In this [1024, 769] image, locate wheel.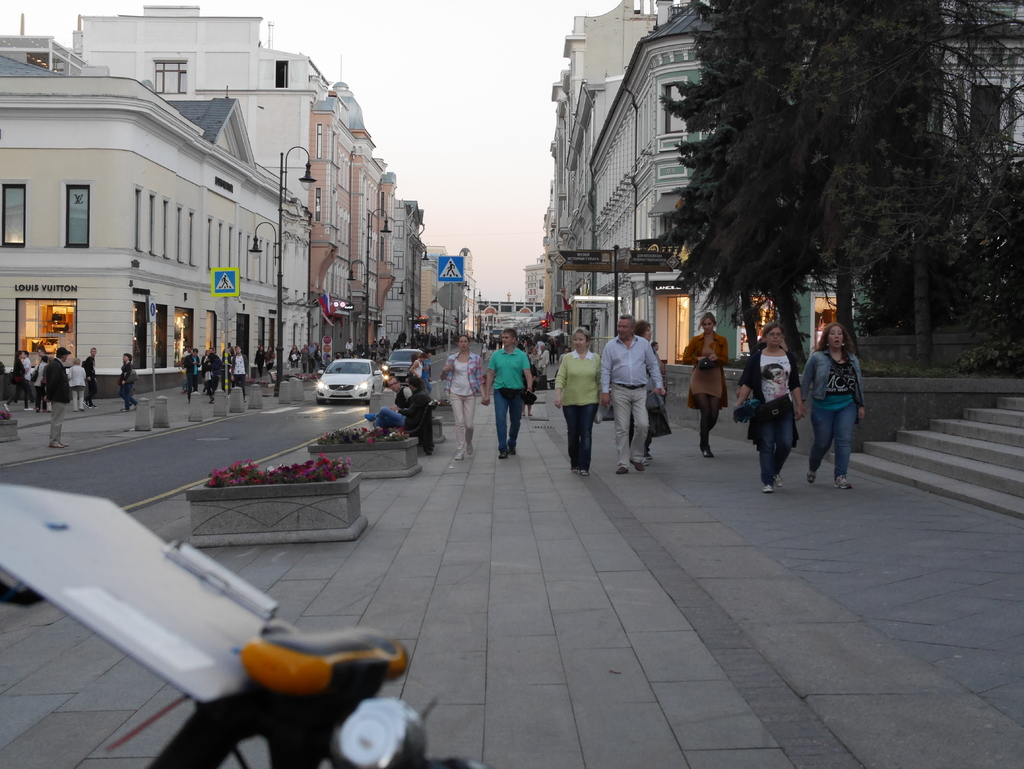
Bounding box: crop(316, 394, 326, 408).
